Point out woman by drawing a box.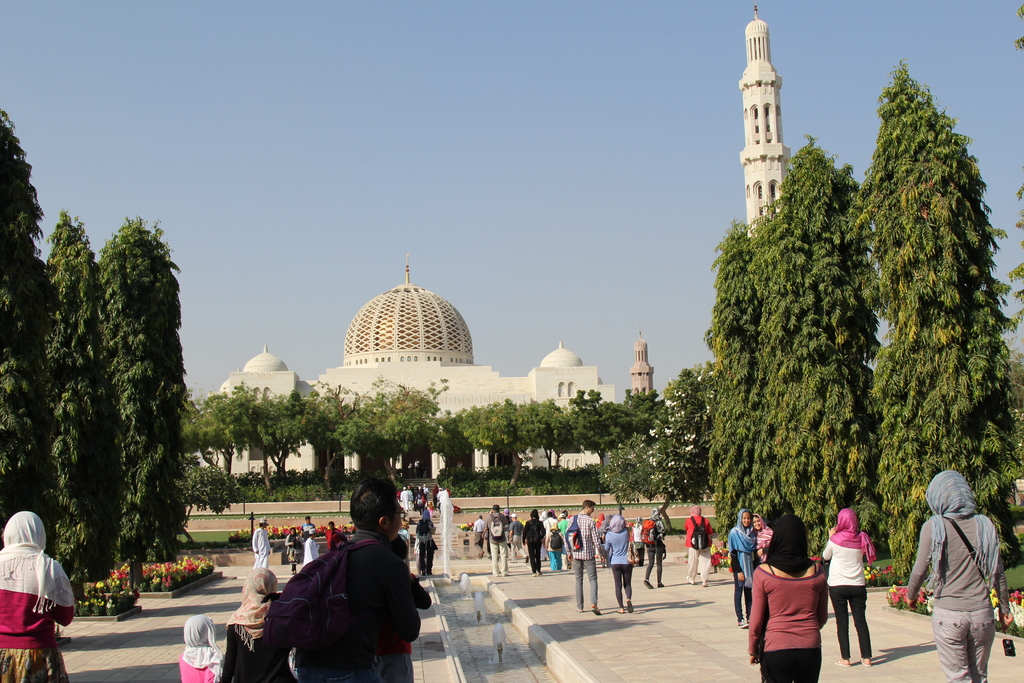
x1=637 y1=509 x2=662 y2=587.
